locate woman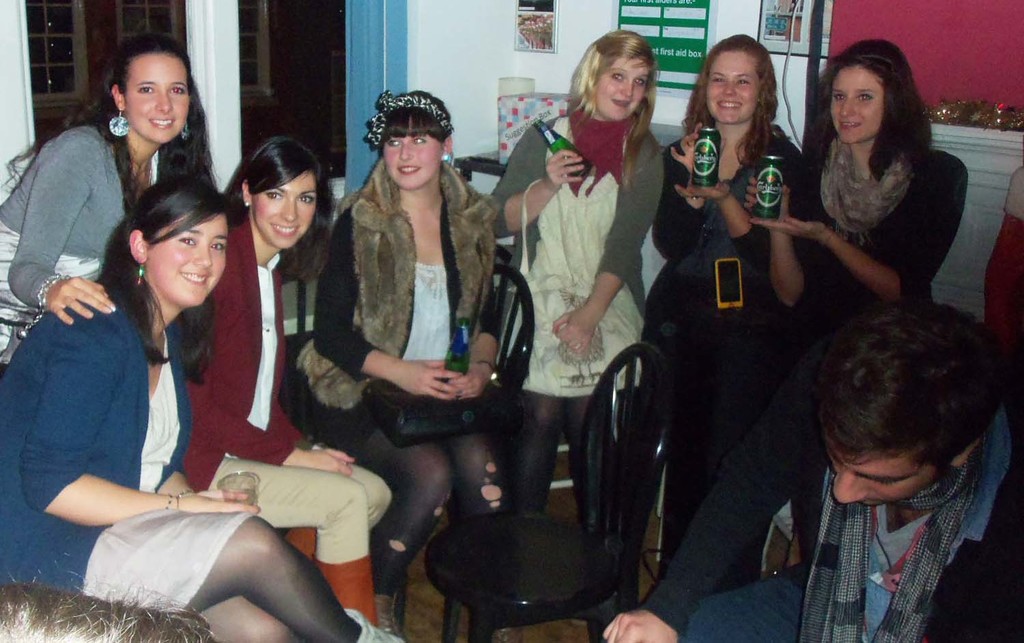
{"left": 488, "top": 27, "right": 663, "bottom": 535}
